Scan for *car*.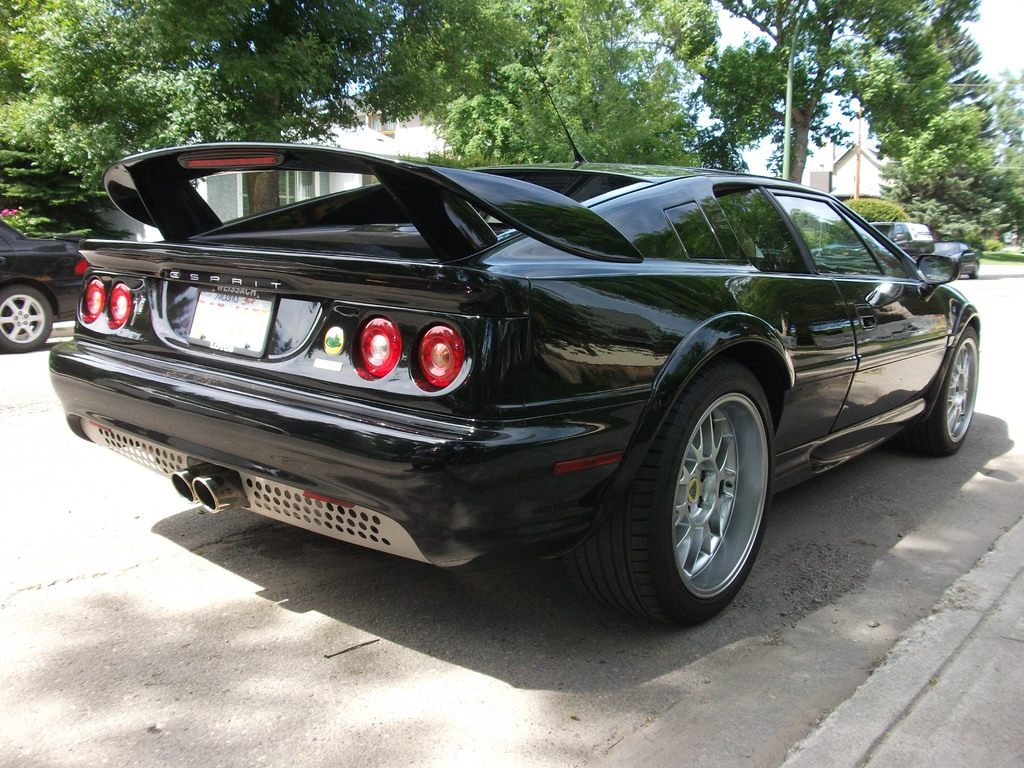
Scan result: [x1=813, y1=220, x2=938, y2=279].
